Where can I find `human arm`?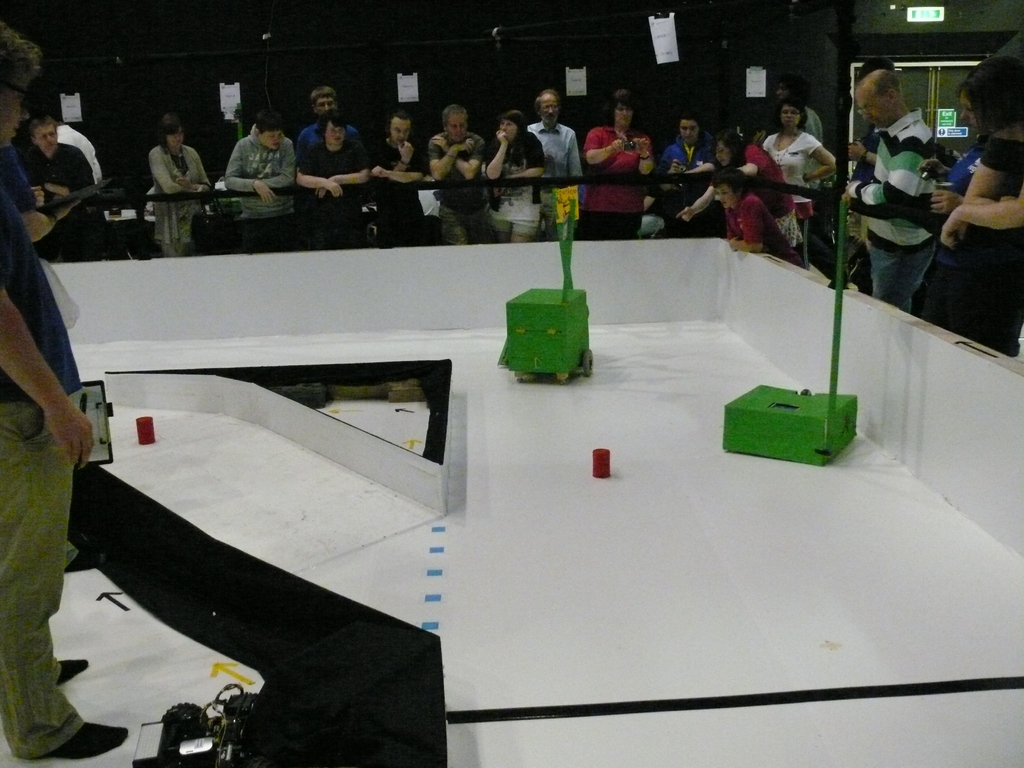
You can find it at (177, 157, 221, 199).
